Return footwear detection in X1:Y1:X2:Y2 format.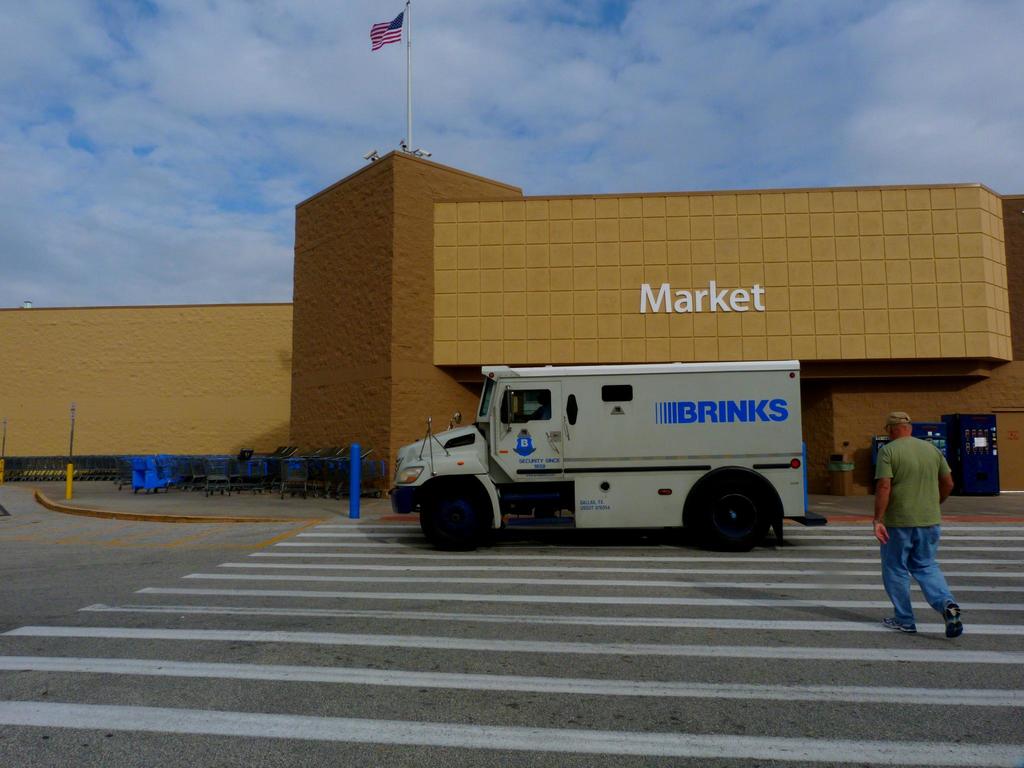
943:601:964:639.
